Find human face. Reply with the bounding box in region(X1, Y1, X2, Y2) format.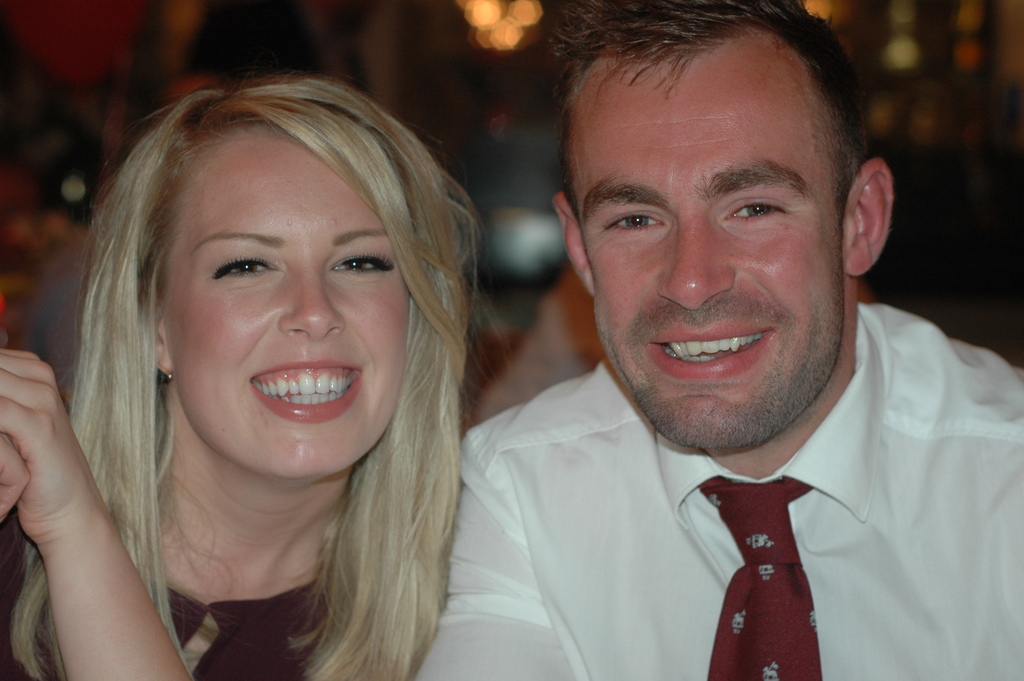
region(570, 27, 835, 434).
